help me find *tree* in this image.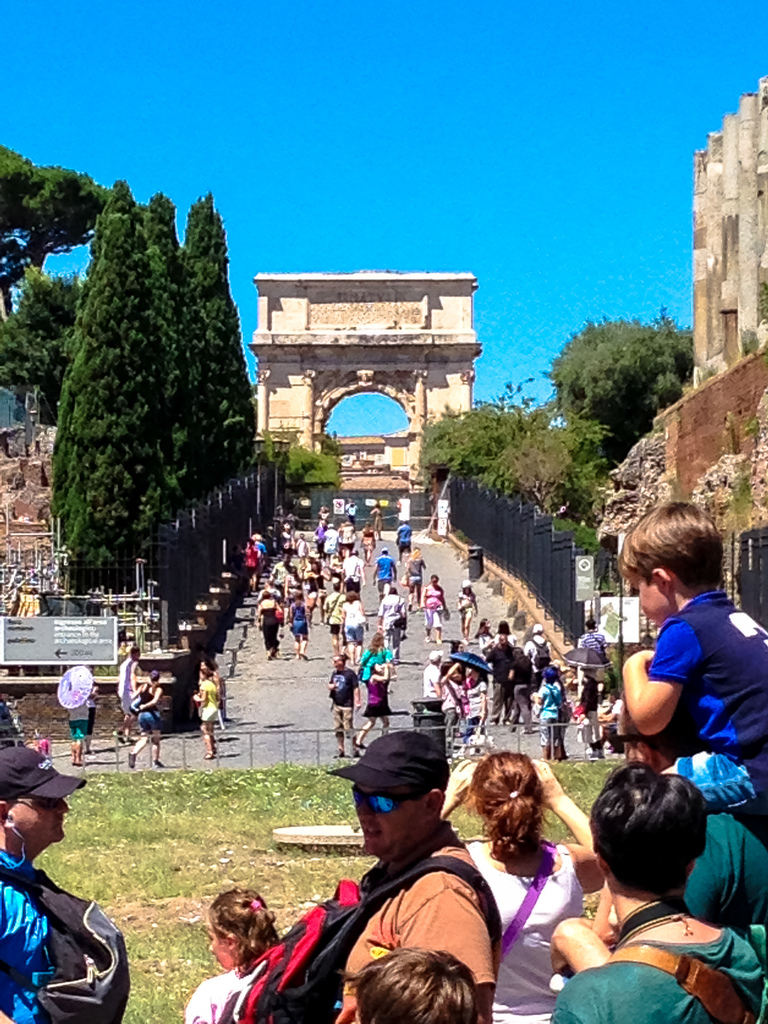
Found it: Rect(0, 139, 111, 323).
